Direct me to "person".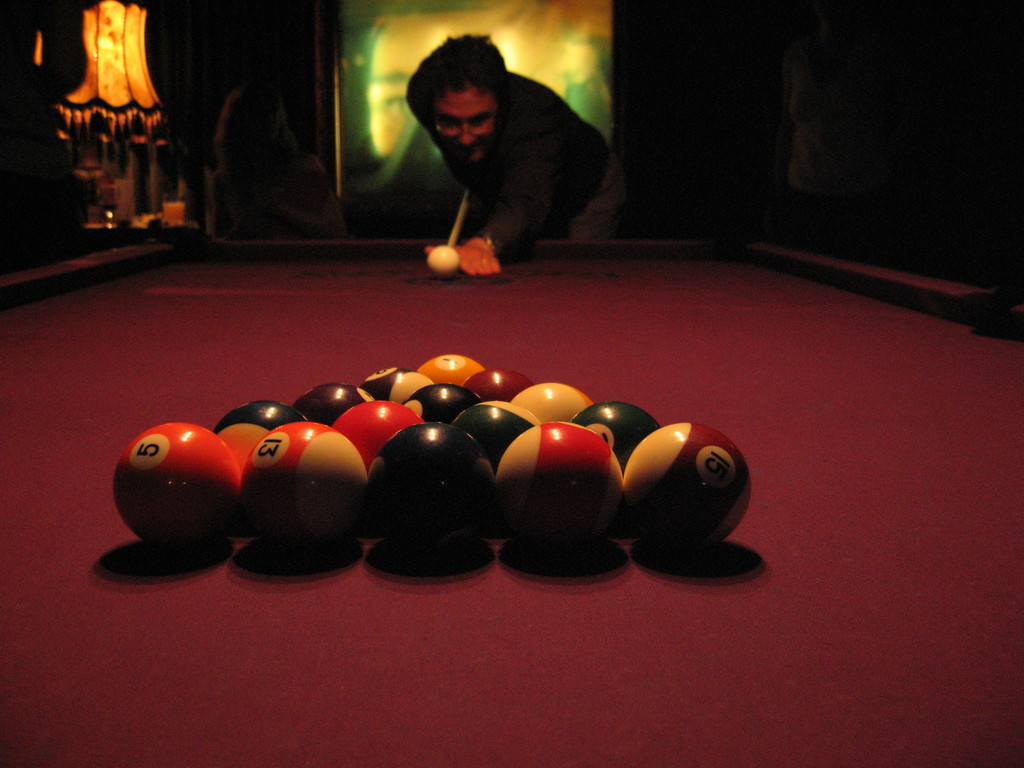
Direction: <region>389, 24, 586, 287</region>.
